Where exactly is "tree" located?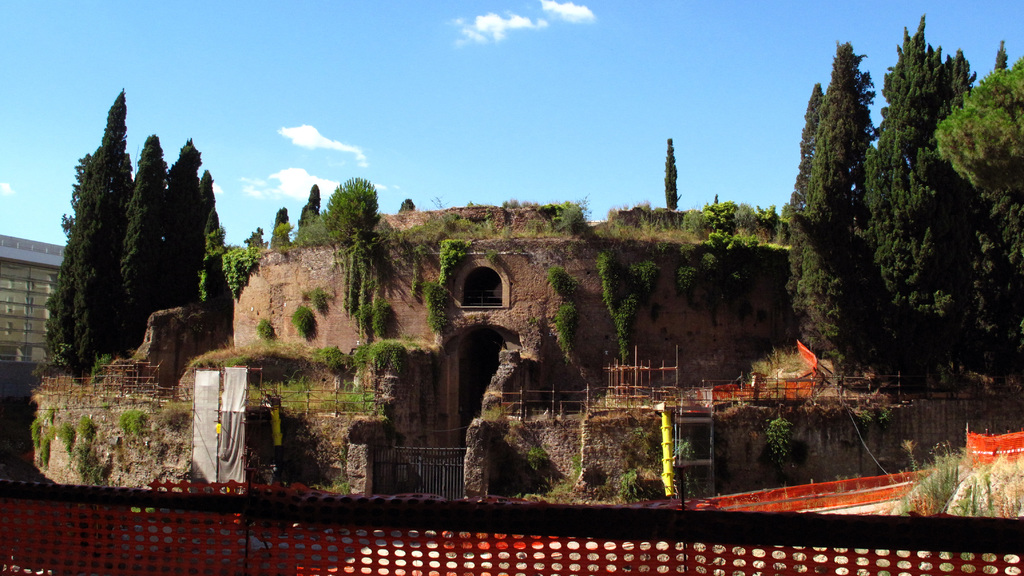
Its bounding box is detection(115, 128, 177, 347).
